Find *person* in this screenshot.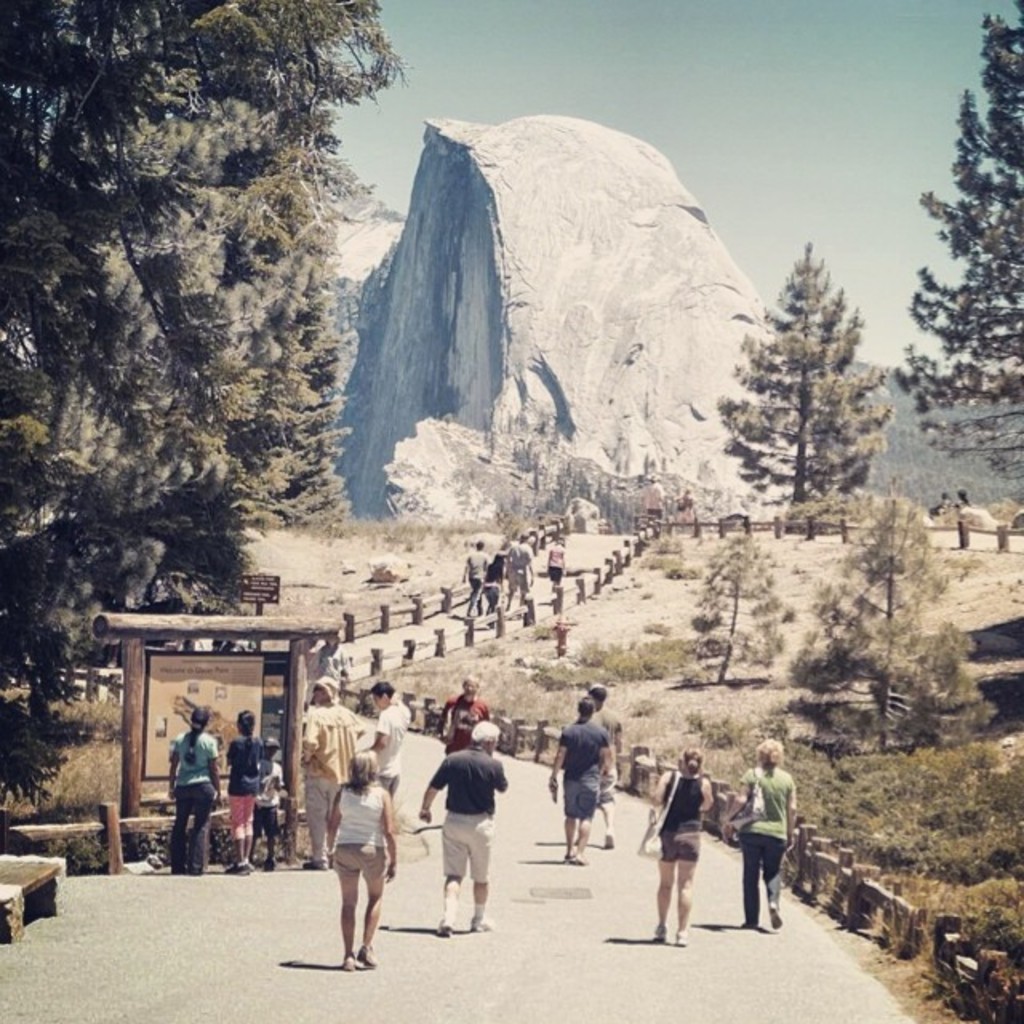
The bounding box for *person* is [650,742,715,950].
